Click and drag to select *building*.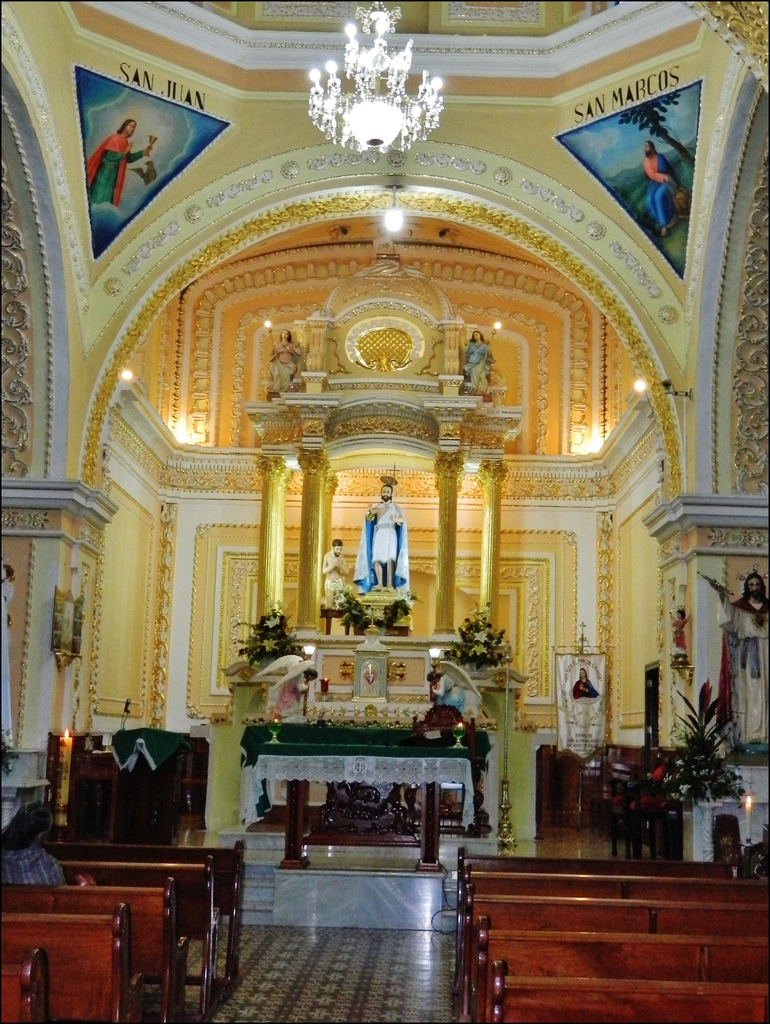
Selection: Rect(0, 0, 769, 1023).
